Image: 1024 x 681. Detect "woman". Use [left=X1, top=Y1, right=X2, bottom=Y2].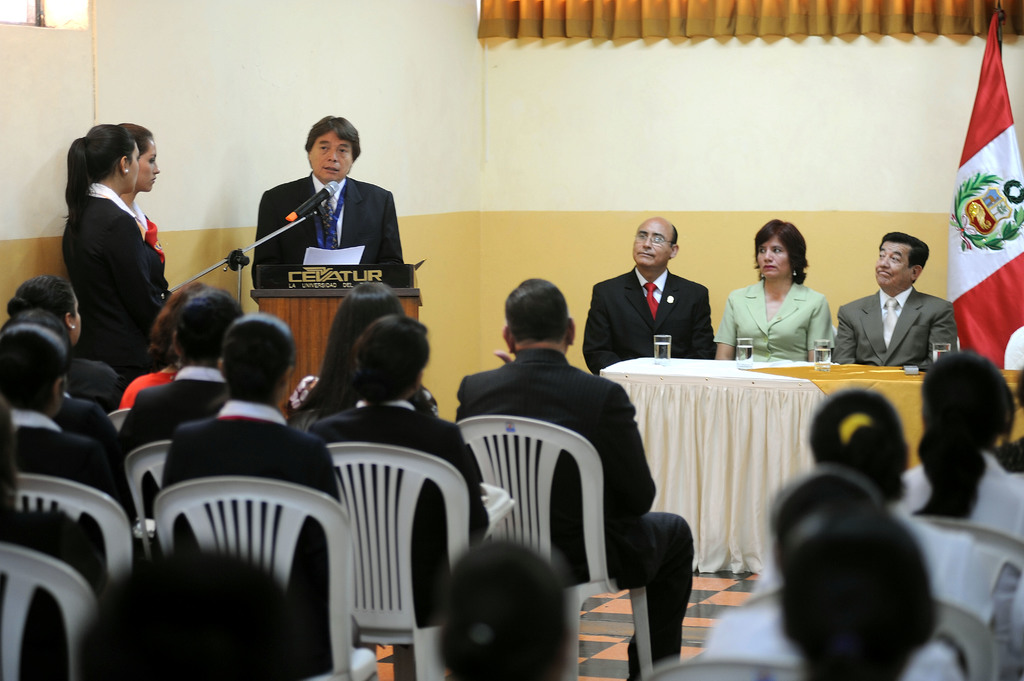
[left=6, top=269, right=123, bottom=398].
